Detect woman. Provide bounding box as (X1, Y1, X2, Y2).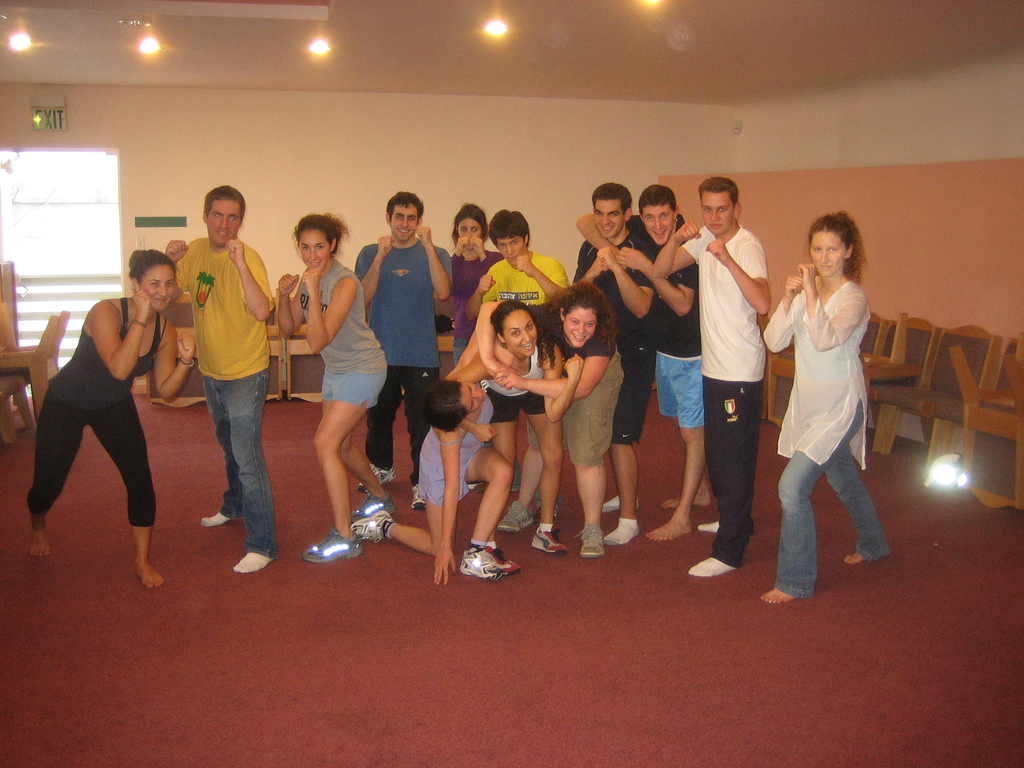
(16, 241, 202, 590).
